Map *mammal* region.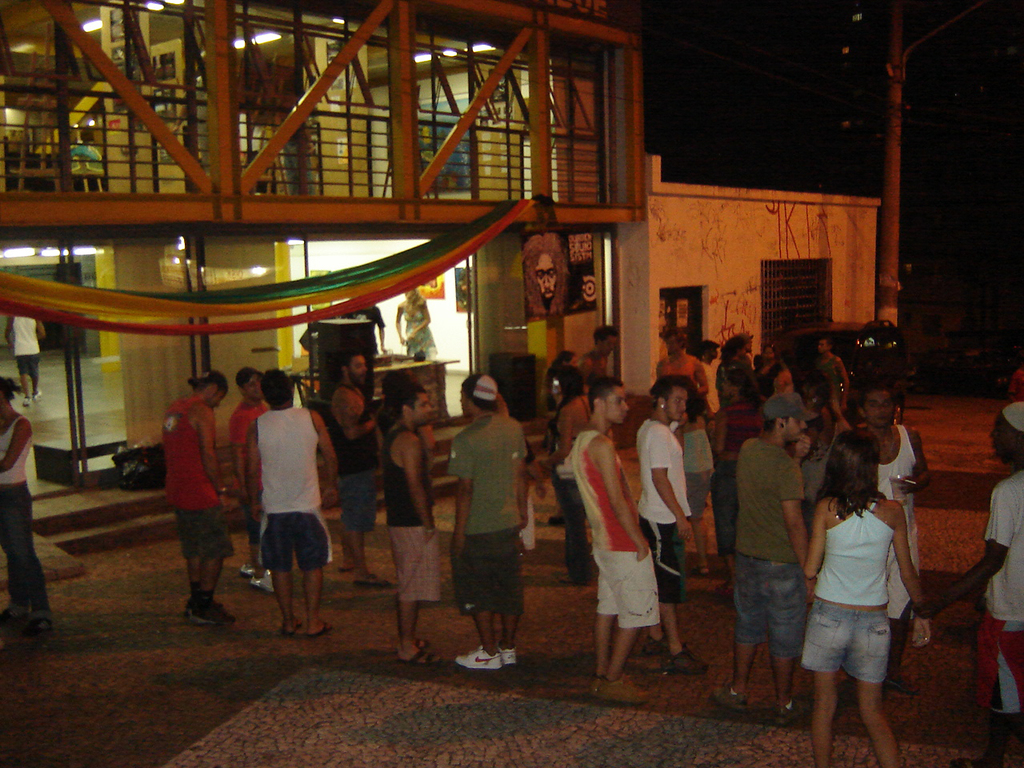
Mapped to 350:302:398:360.
